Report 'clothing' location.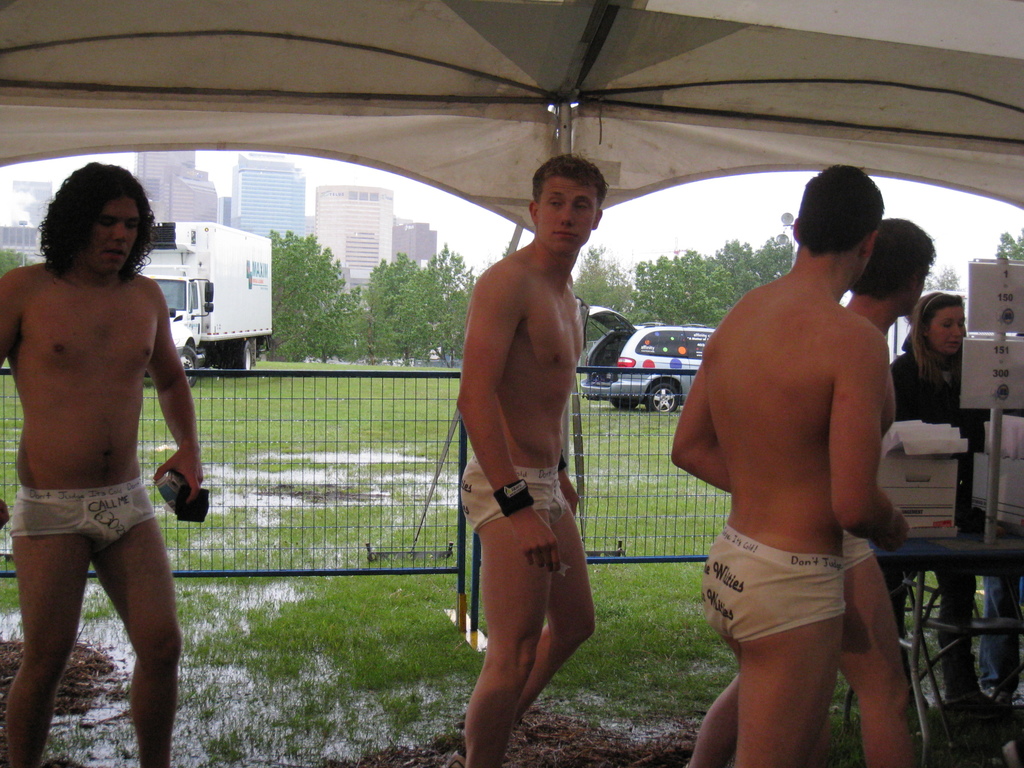
Report: crop(845, 528, 877, 572).
